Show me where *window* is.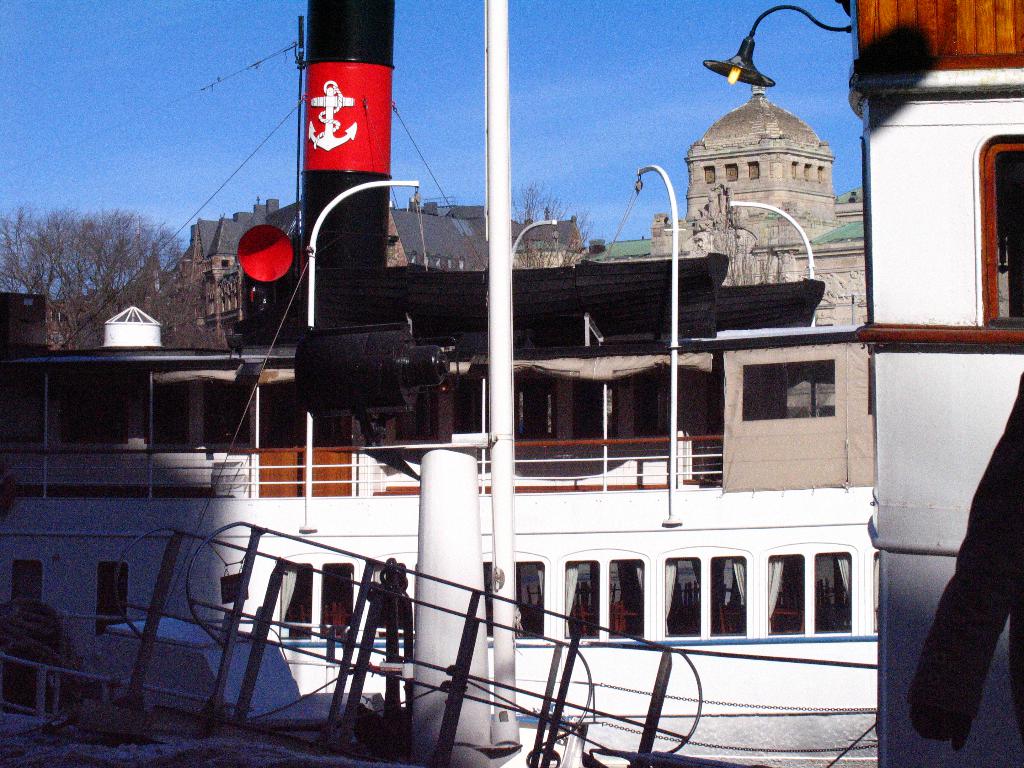
*window* is at {"left": 280, "top": 566, "right": 318, "bottom": 643}.
